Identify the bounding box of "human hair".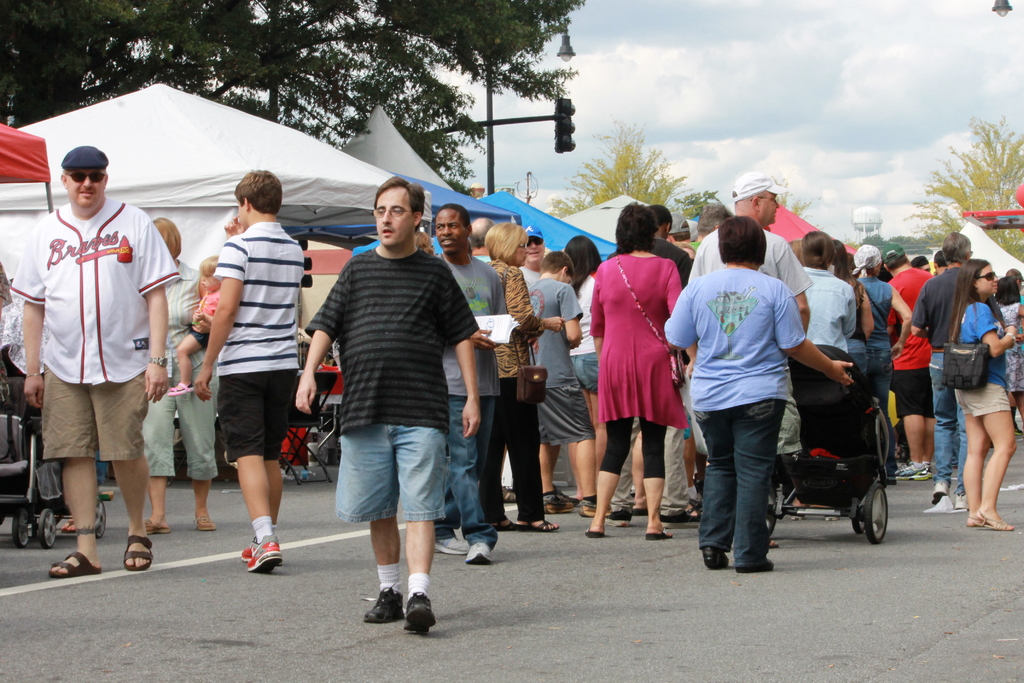
152:220:182:259.
